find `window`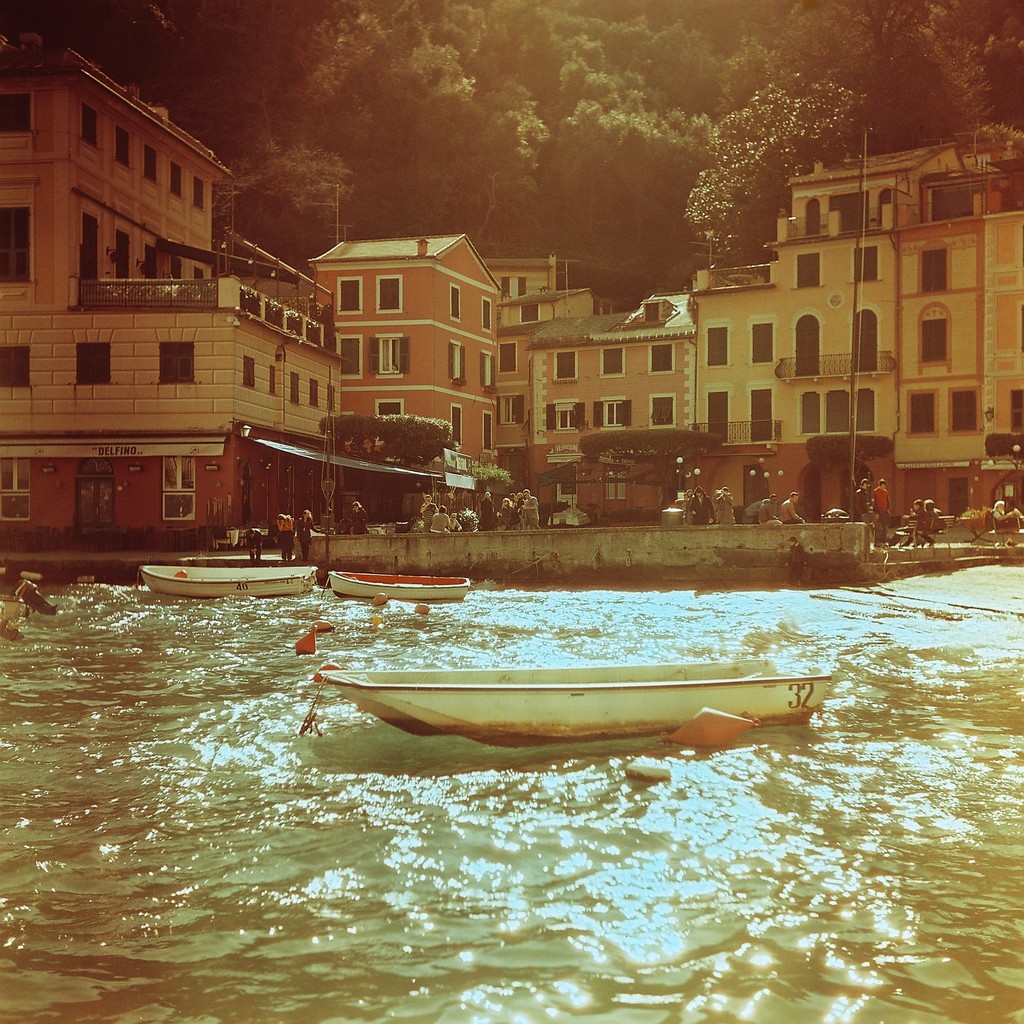
bbox=(326, 385, 333, 412)
